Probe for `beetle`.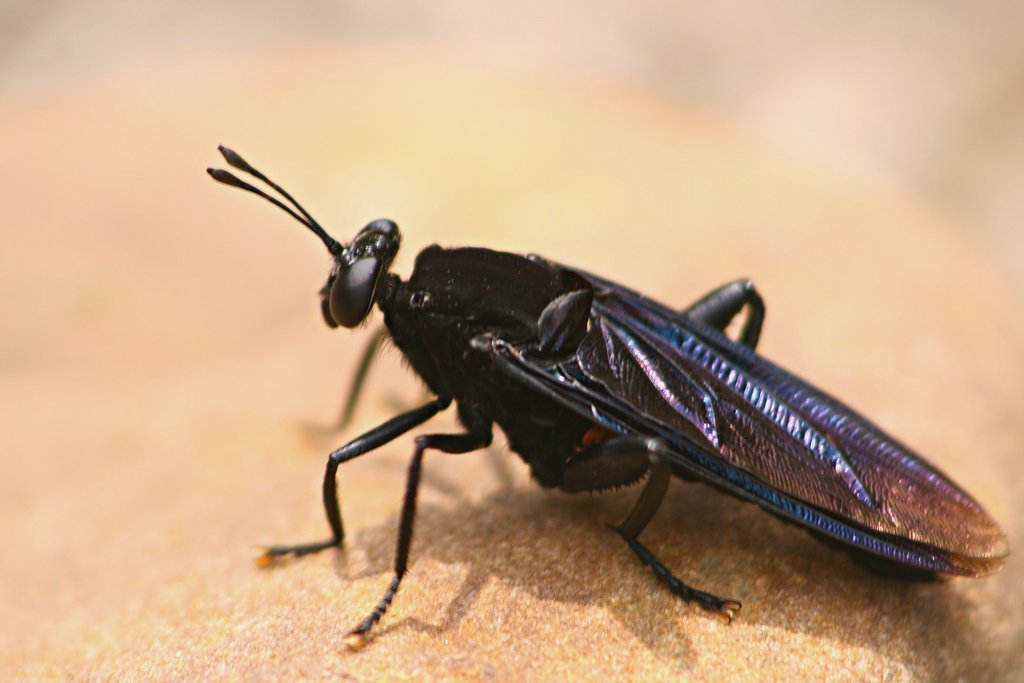
Probe result: bbox(200, 140, 1003, 649).
